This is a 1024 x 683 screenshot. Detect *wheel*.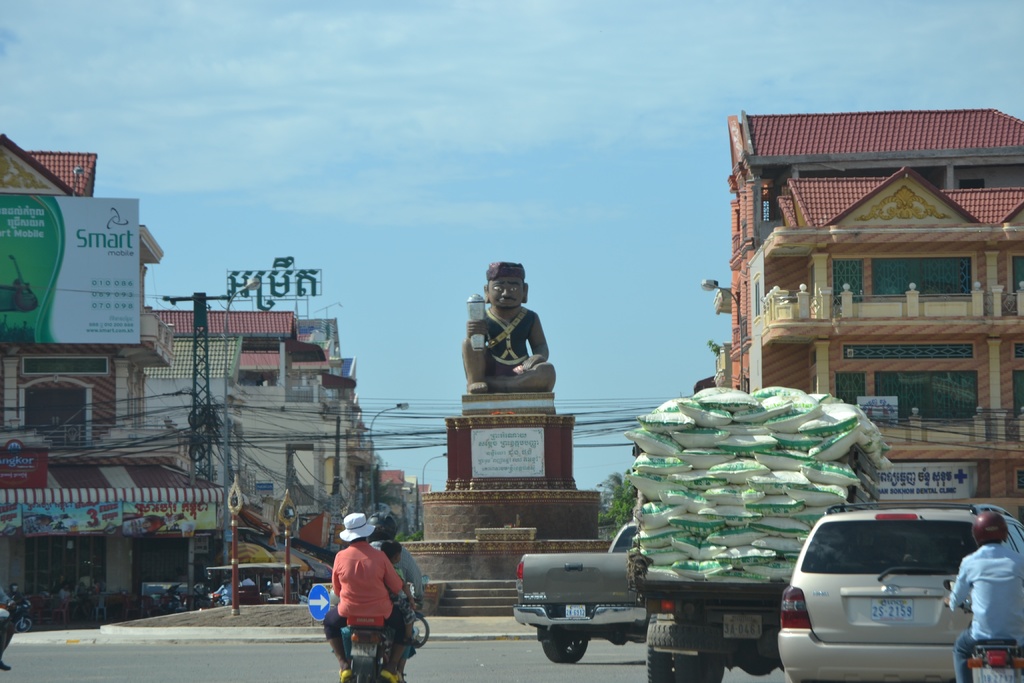
(left=356, top=652, right=381, bottom=682).
